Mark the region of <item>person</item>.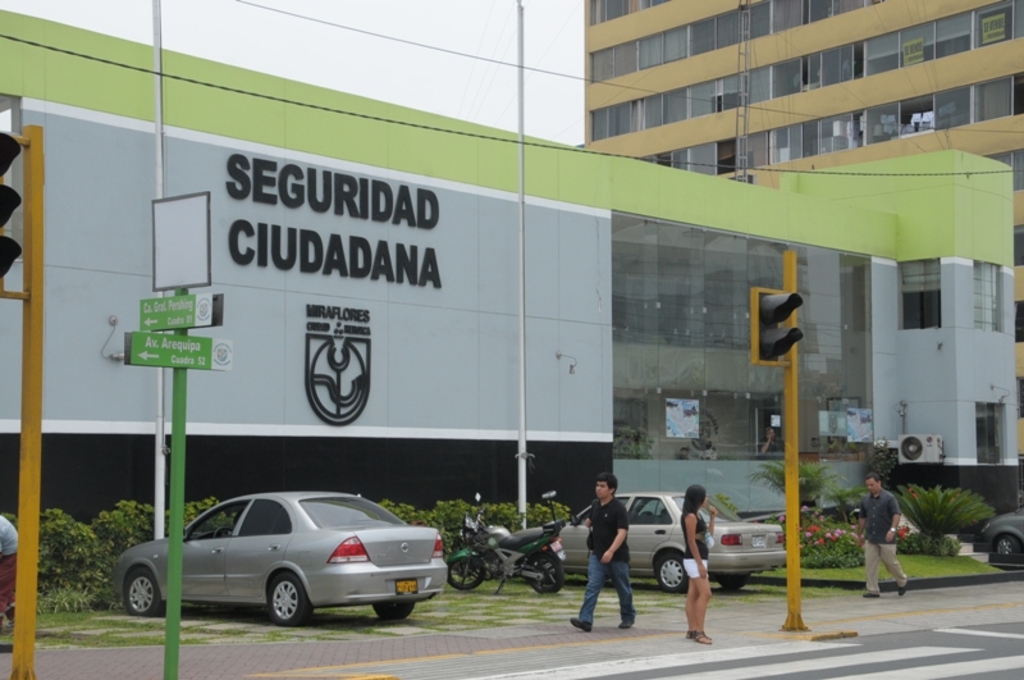
Region: box(858, 471, 911, 595).
